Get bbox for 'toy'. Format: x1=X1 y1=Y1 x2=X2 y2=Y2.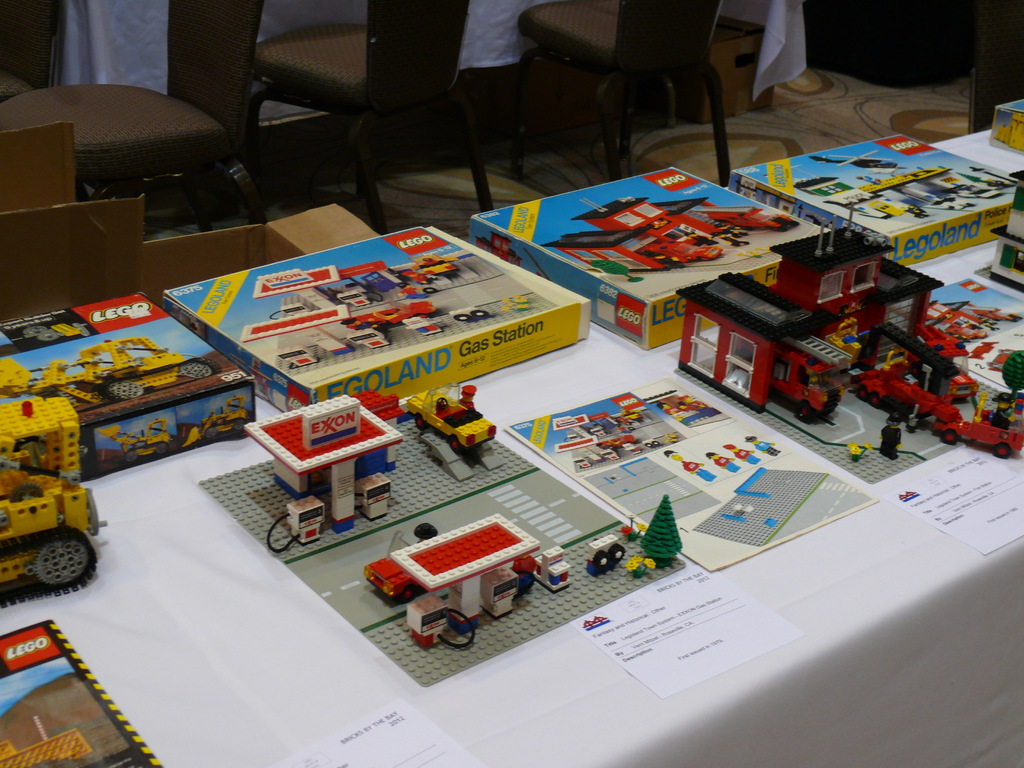
x1=660 y1=401 x2=675 y2=415.
